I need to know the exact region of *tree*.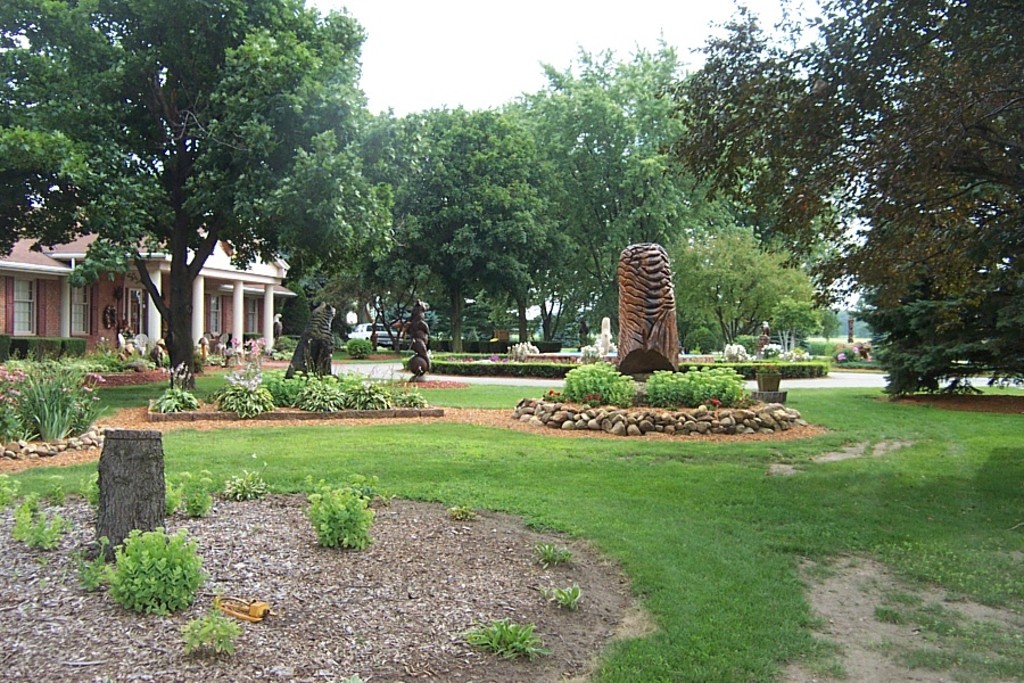
Region: (652, 209, 839, 353).
